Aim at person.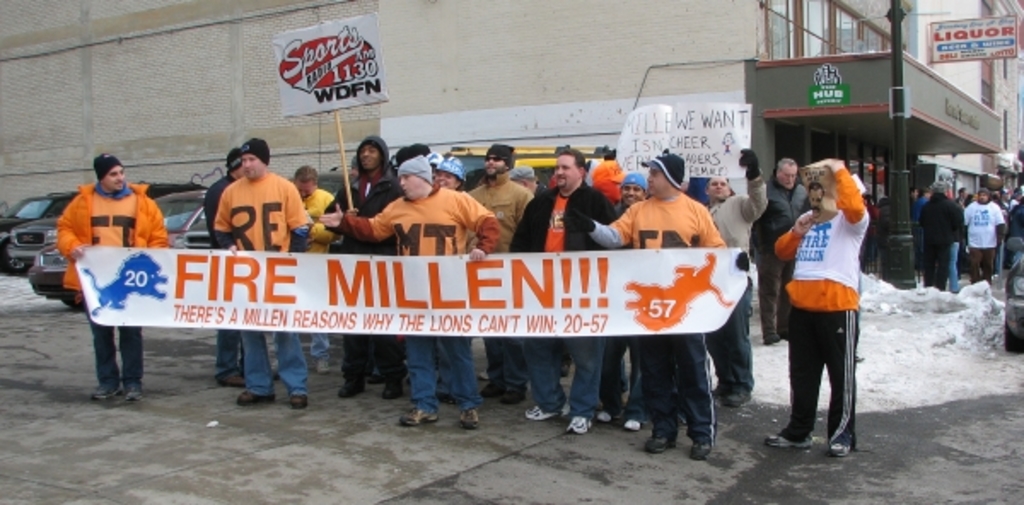
Aimed at rect(913, 186, 930, 270).
